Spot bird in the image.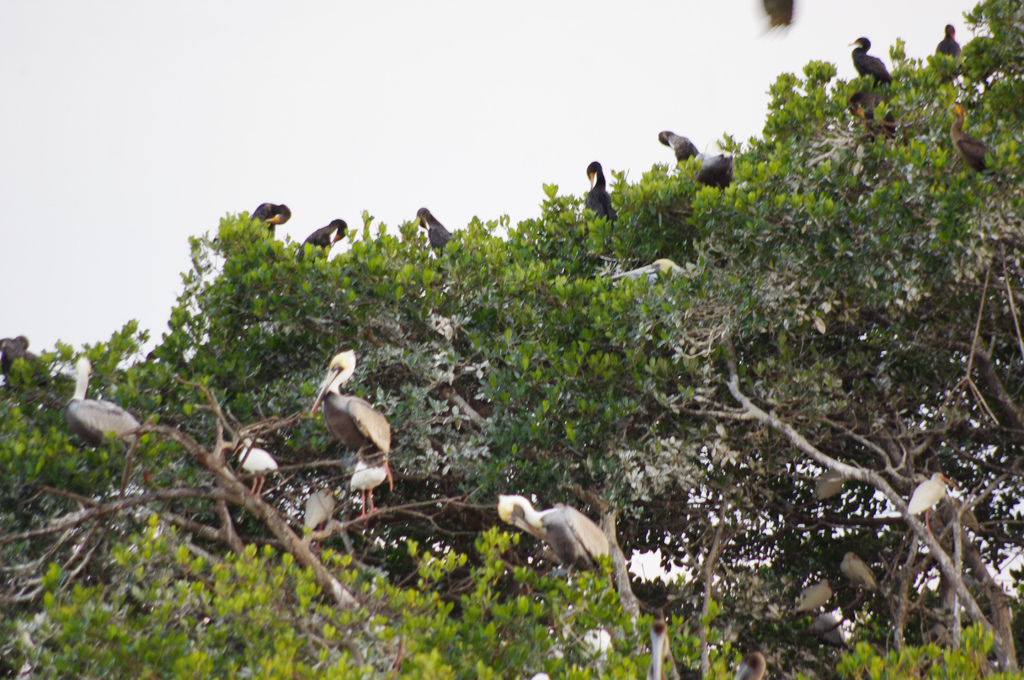
bird found at x1=296 y1=219 x2=351 y2=263.
